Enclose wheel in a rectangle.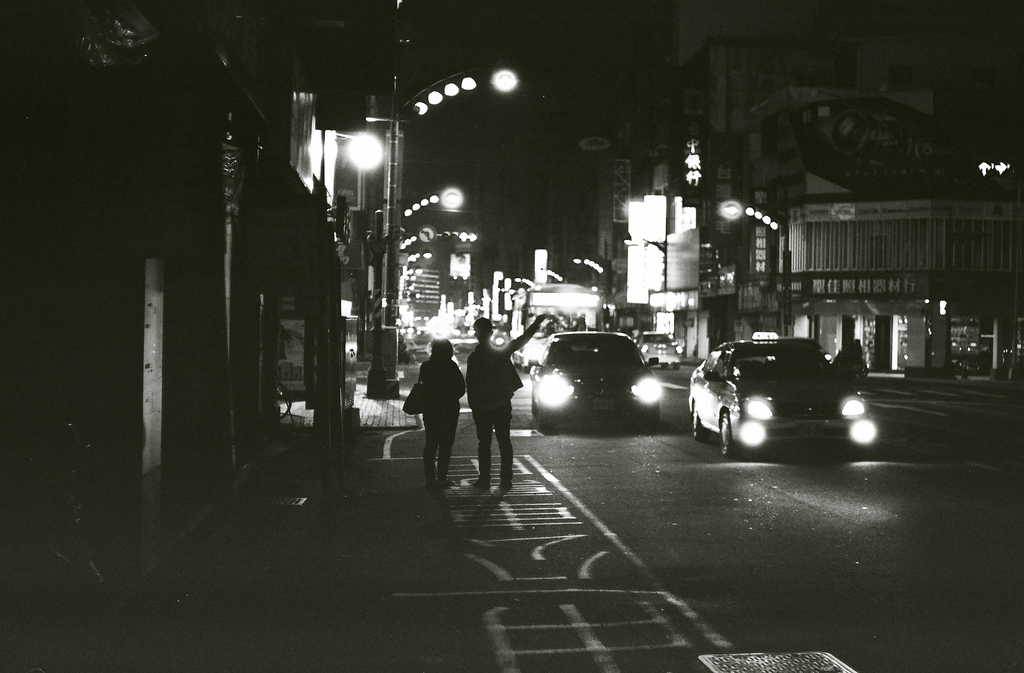
bbox=[719, 411, 740, 455].
